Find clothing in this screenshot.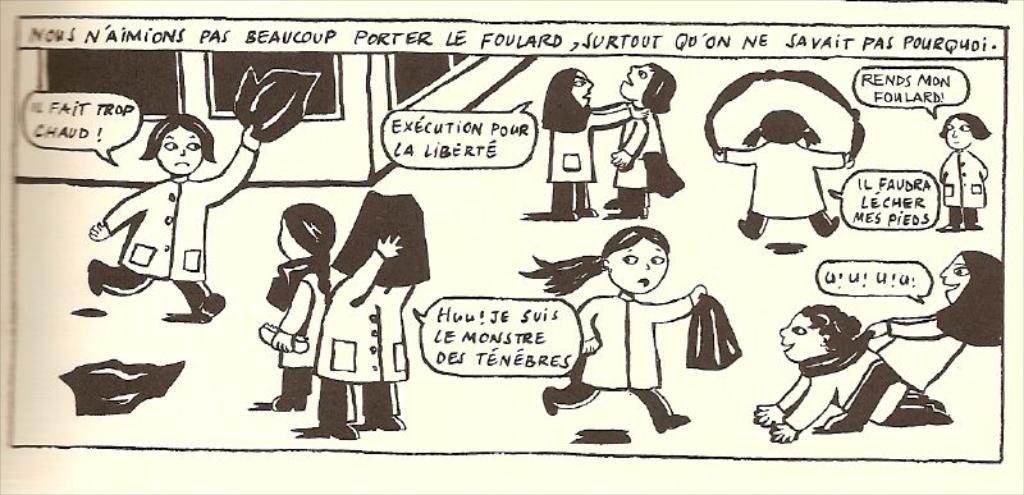
The bounding box for clothing is (549, 288, 716, 426).
